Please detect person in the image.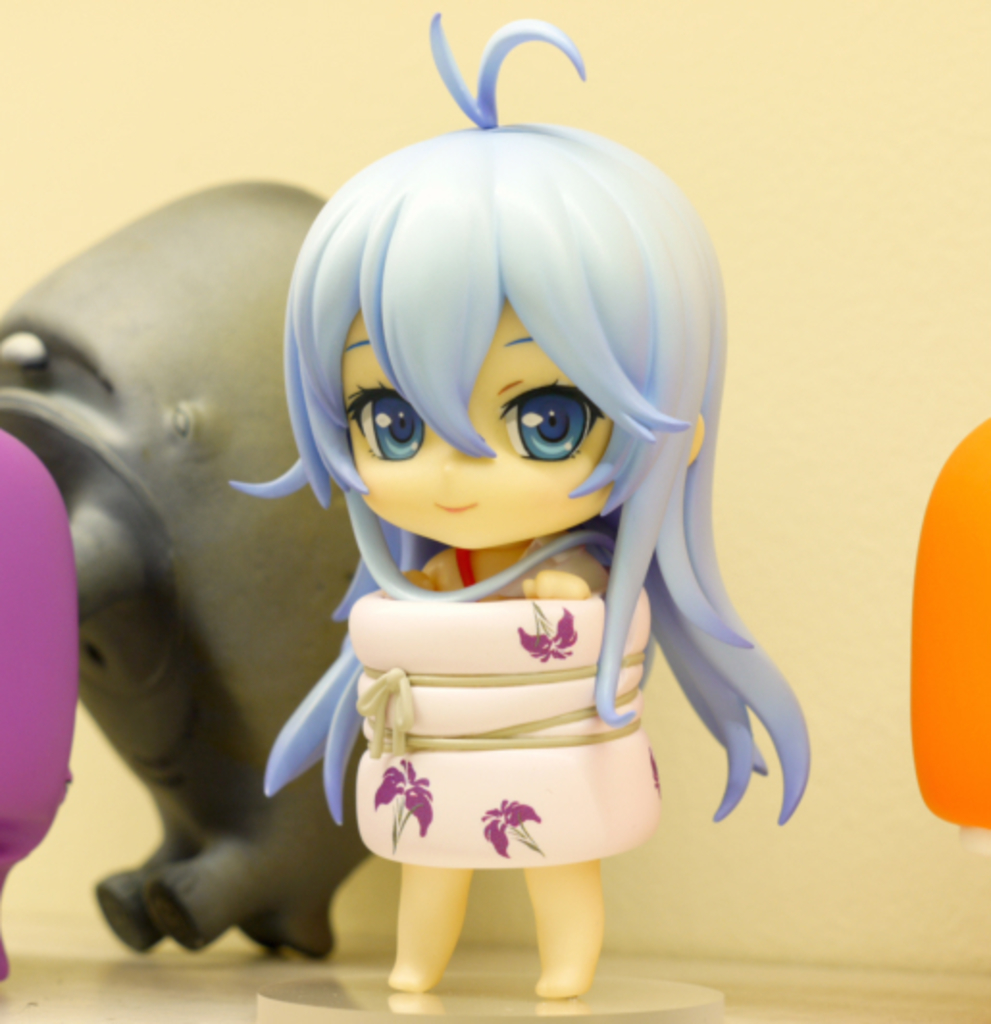
(left=208, top=35, right=810, bottom=1007).
